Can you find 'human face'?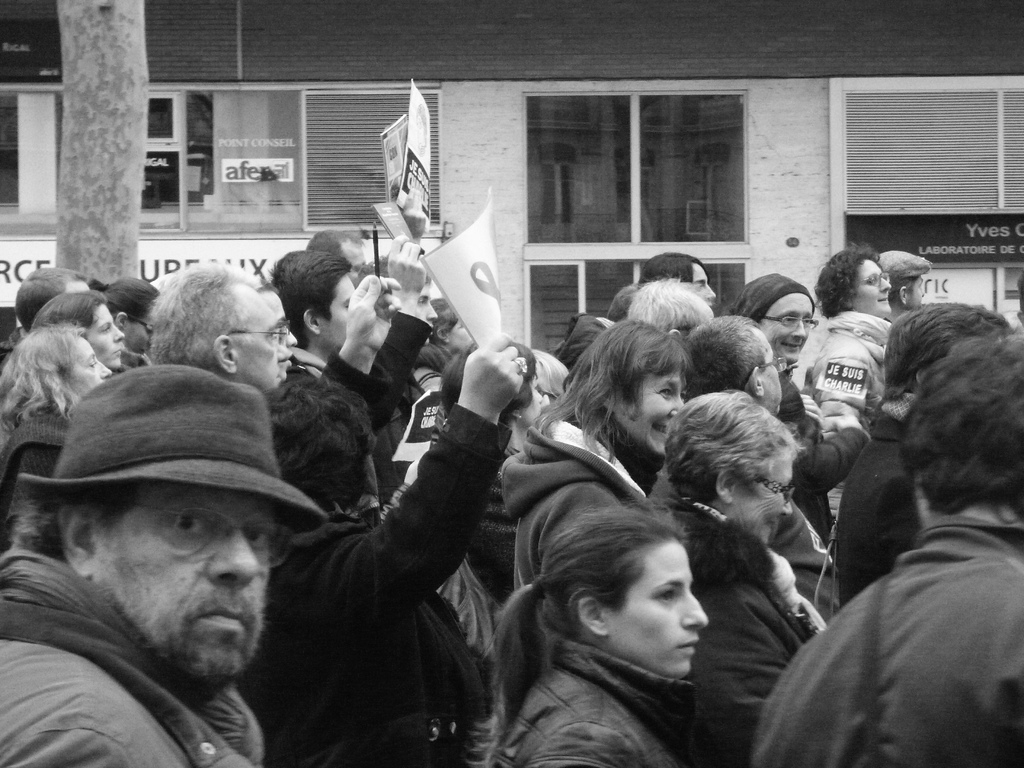
Yes, bounding box: 735,458,794,542.
